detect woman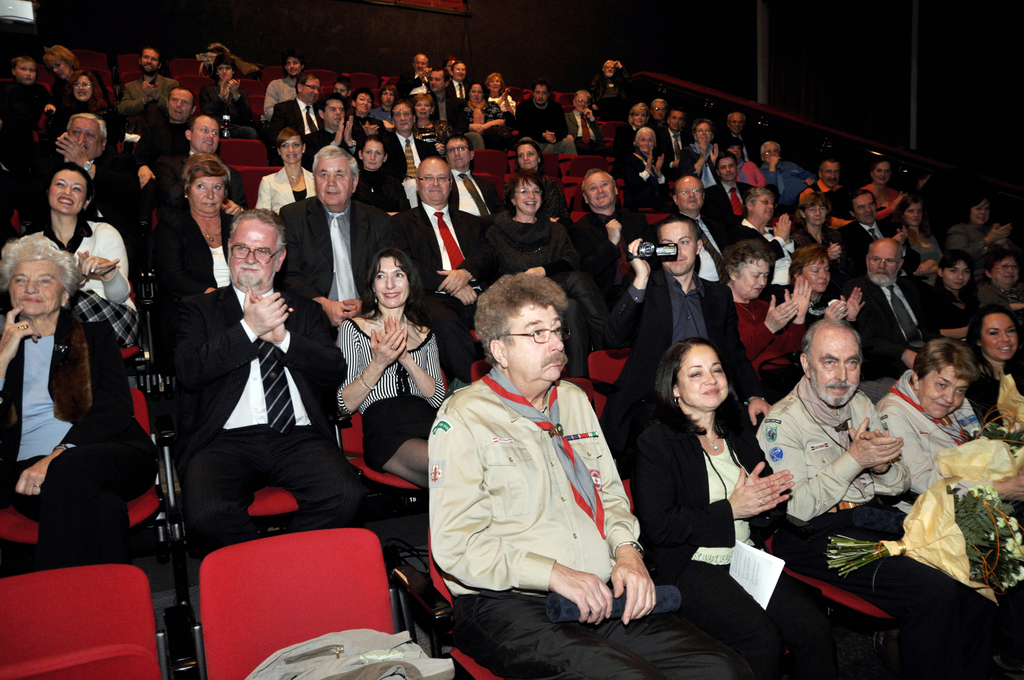
region(515, 136, 566, 213)
